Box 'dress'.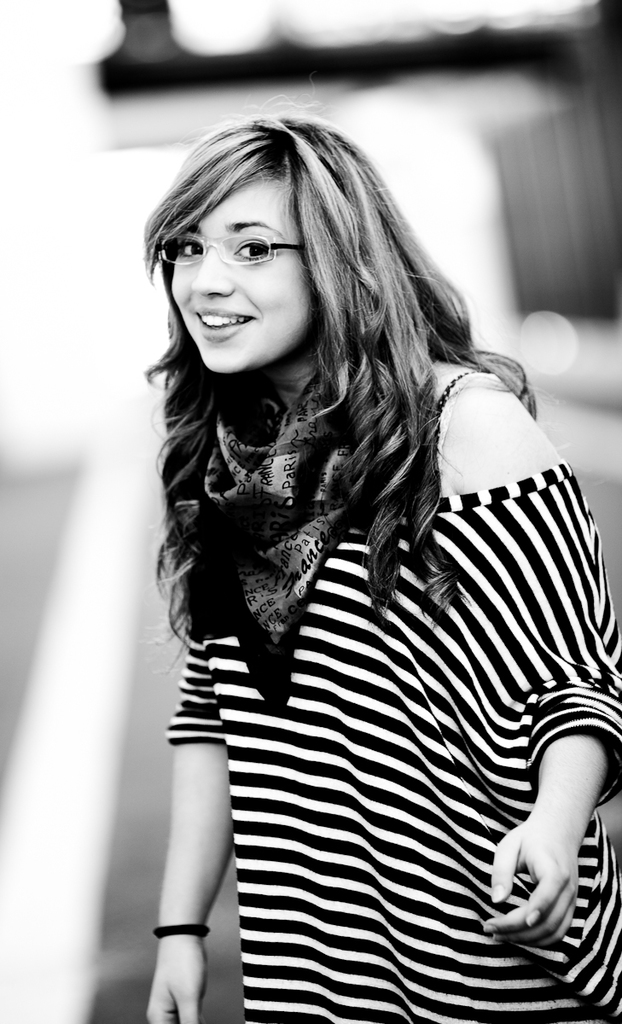
detection(165, 370, 621, 1023).
